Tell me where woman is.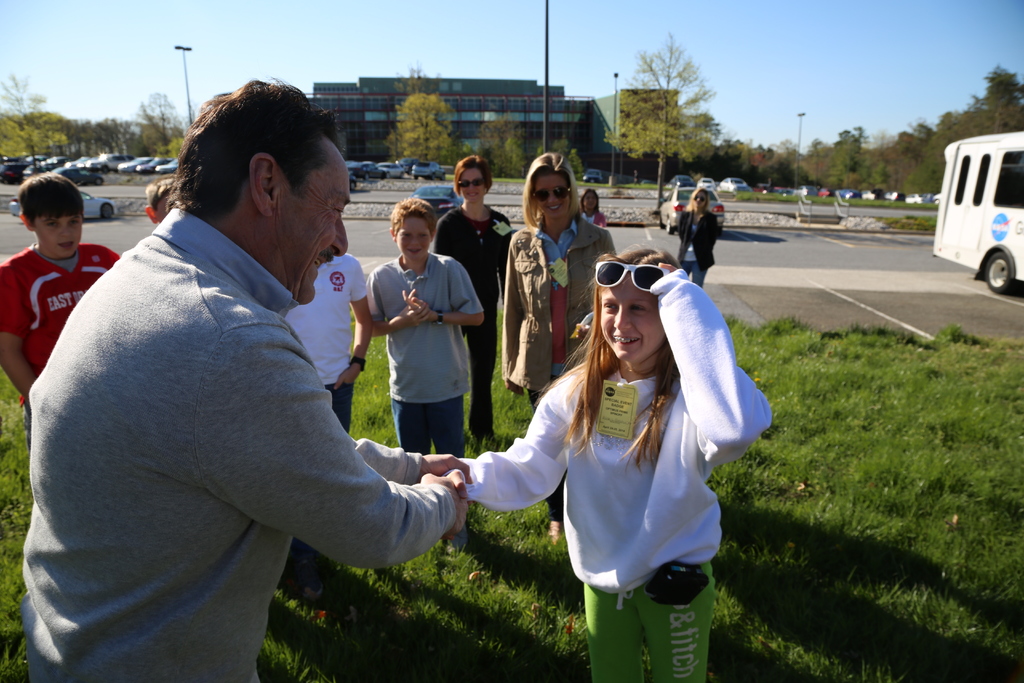
woman is at region(676, 187, 728, 284).
